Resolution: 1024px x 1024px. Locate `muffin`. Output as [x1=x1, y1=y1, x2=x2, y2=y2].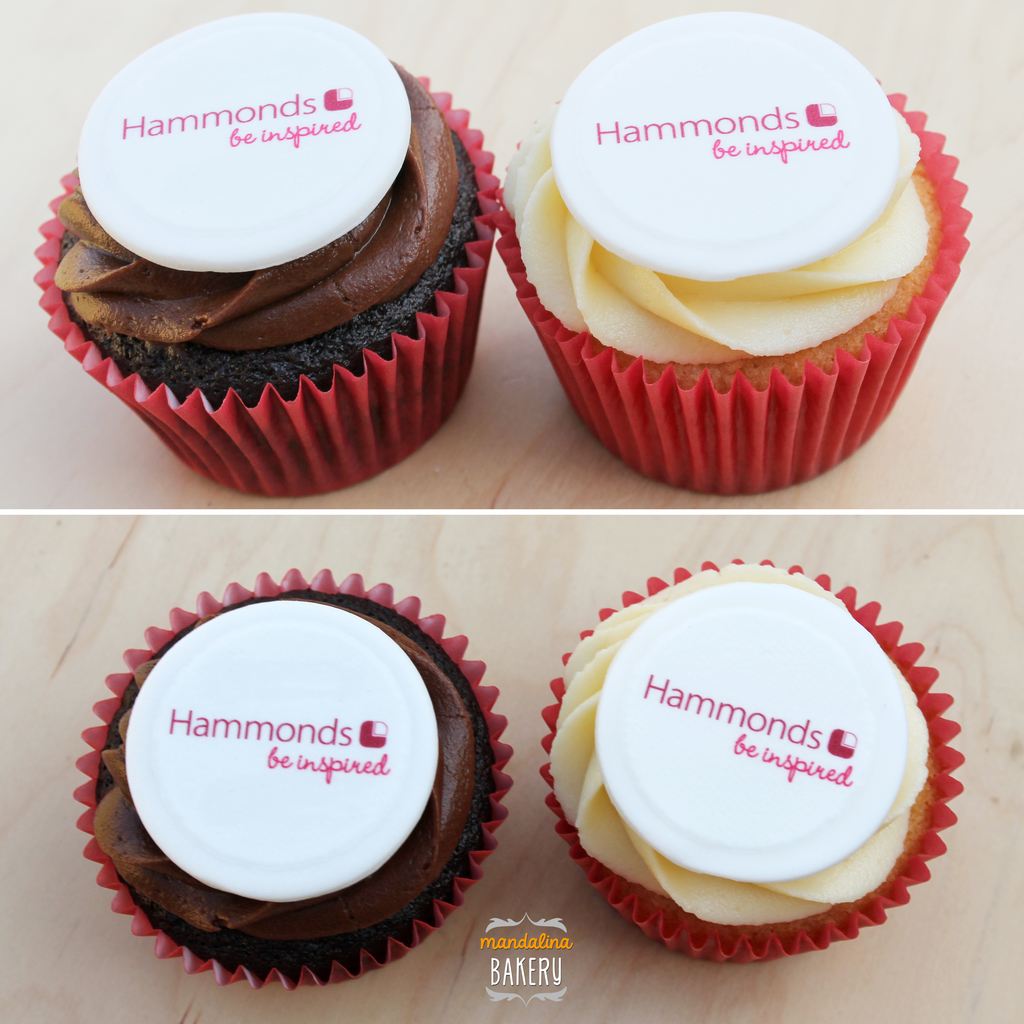
[x1=63, y1=562, x2=520, y2=996].
